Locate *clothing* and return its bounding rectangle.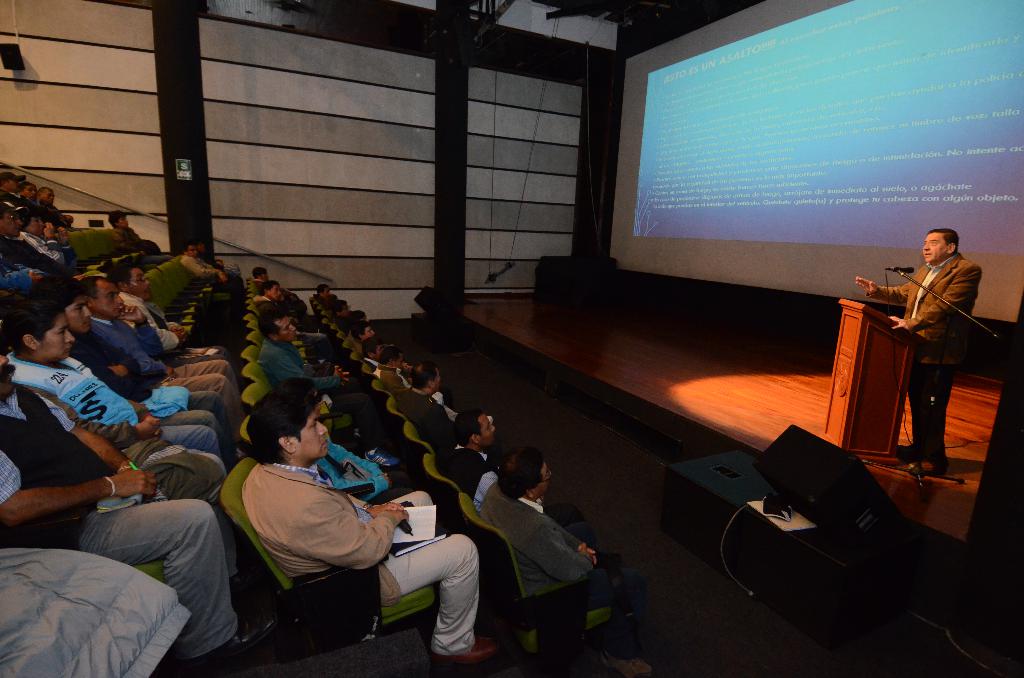
box(256, 345, 372, 405).
